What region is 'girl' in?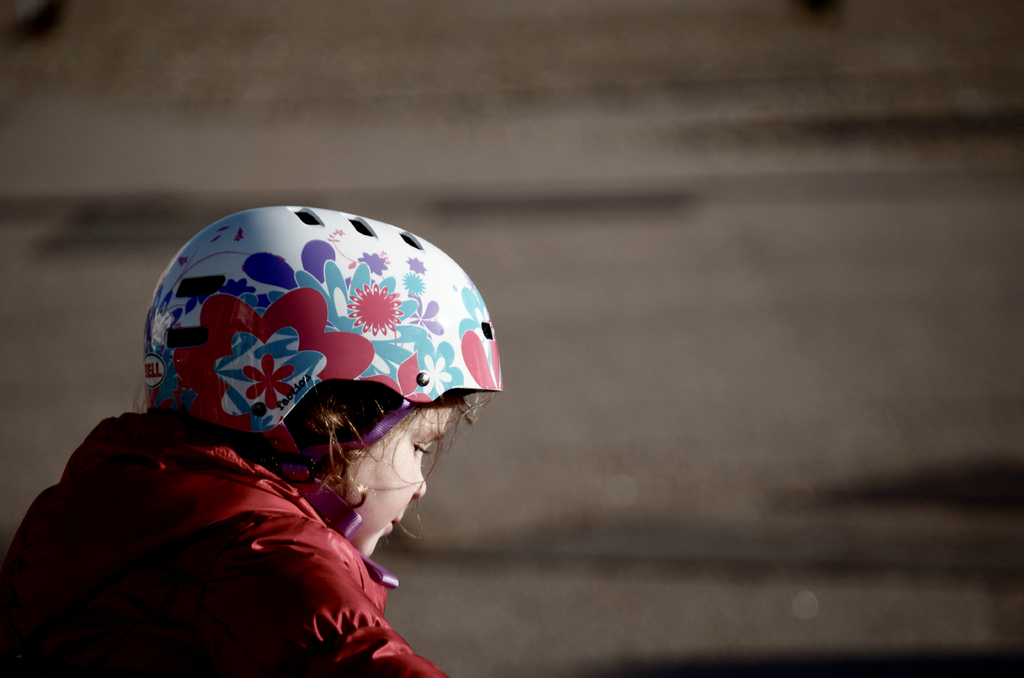
bbox=[0, 211, 506, 677].
